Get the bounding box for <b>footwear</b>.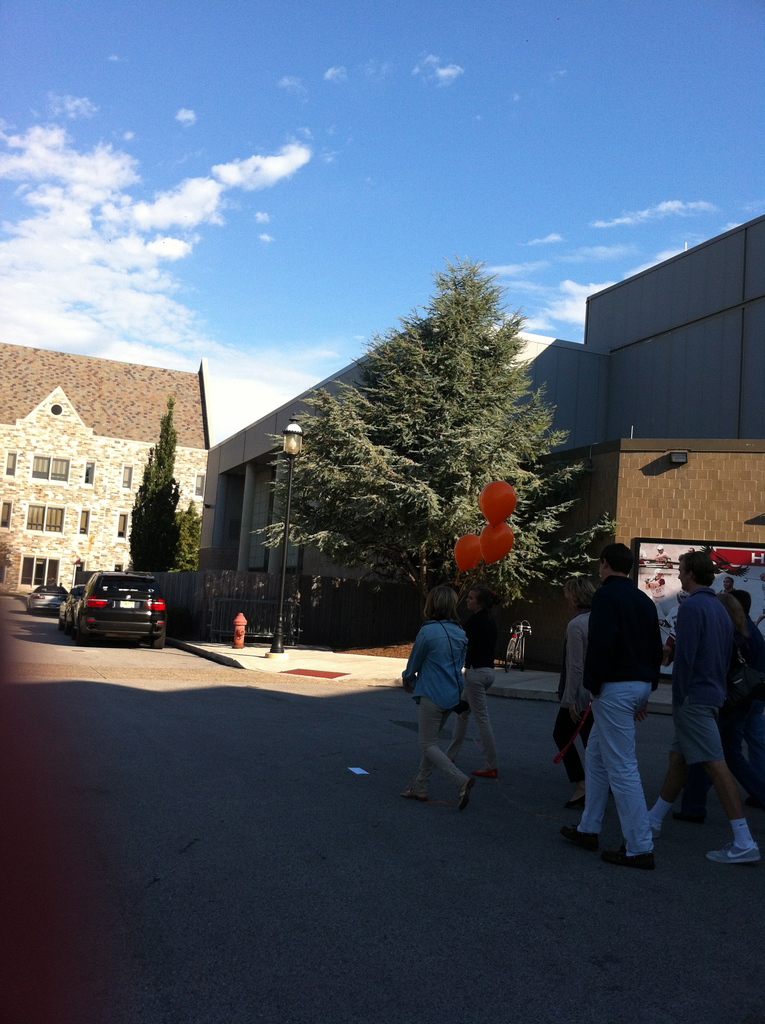
569,780,588,803.
